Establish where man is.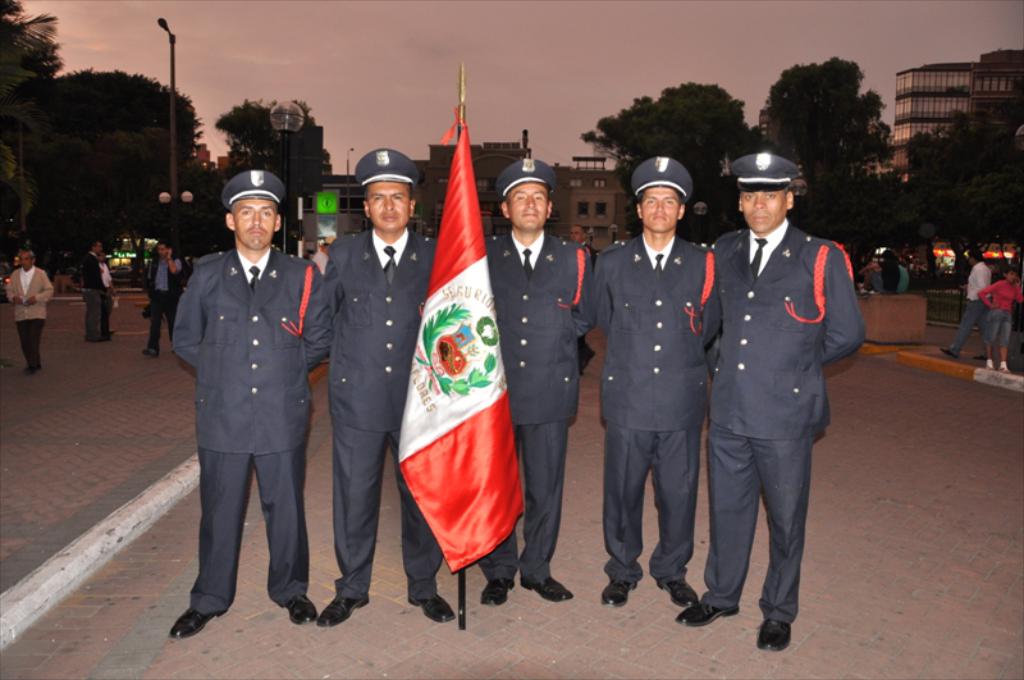
Established at rect(142, 228, 189, 357).
